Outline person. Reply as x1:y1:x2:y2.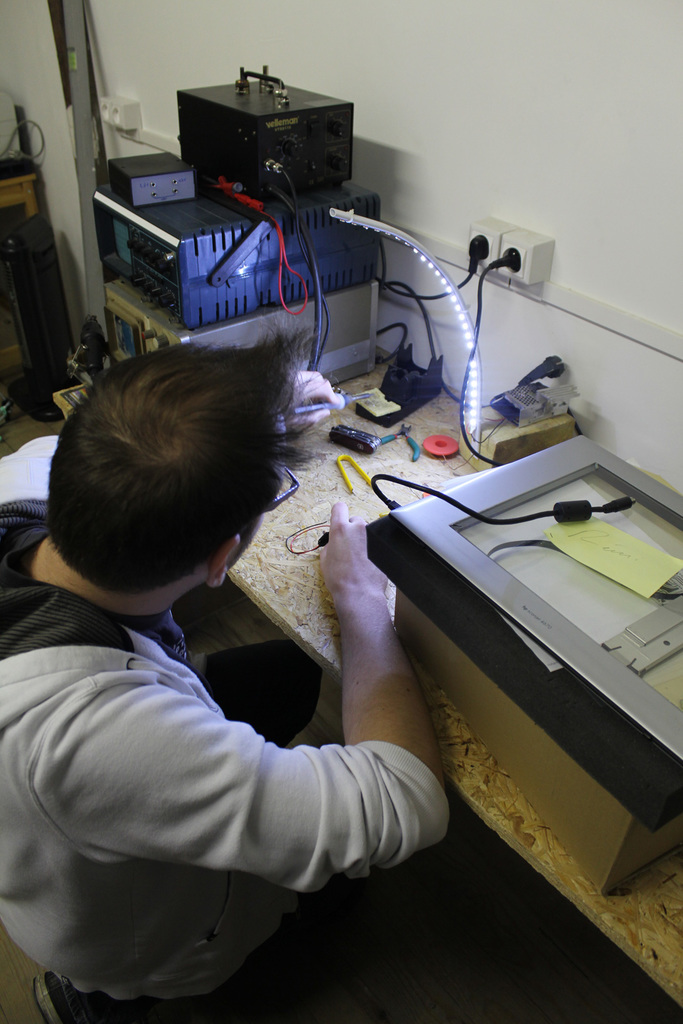
0:321:471:1012.
